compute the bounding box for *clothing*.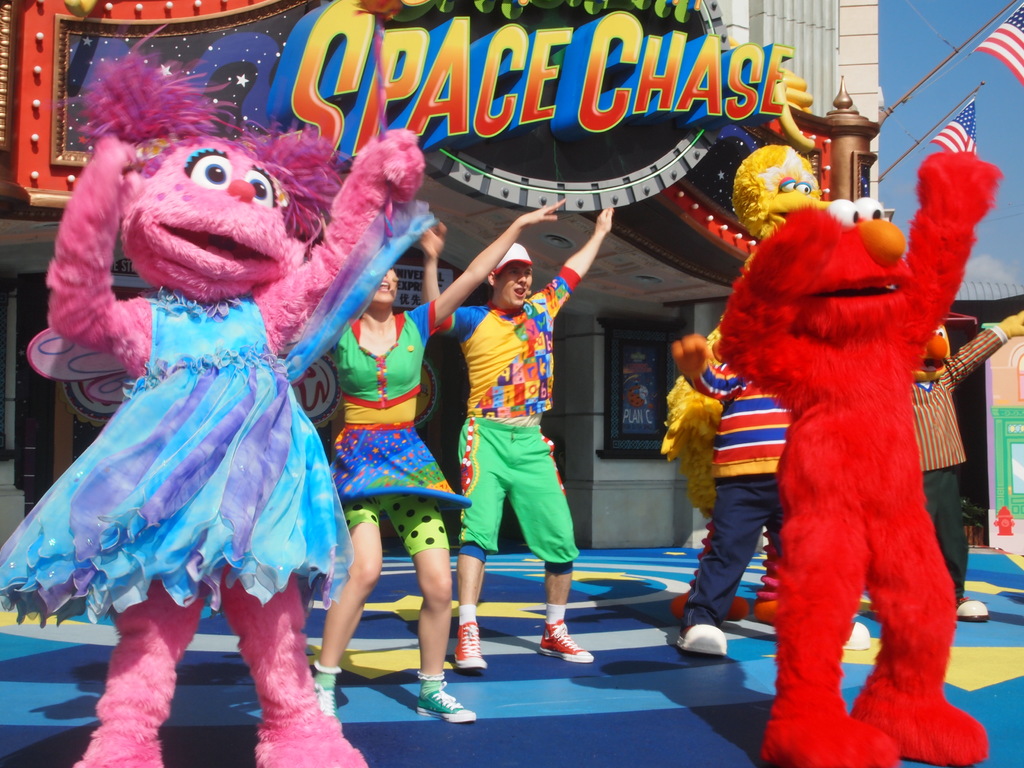
rect(716, 132, 973, 744).
